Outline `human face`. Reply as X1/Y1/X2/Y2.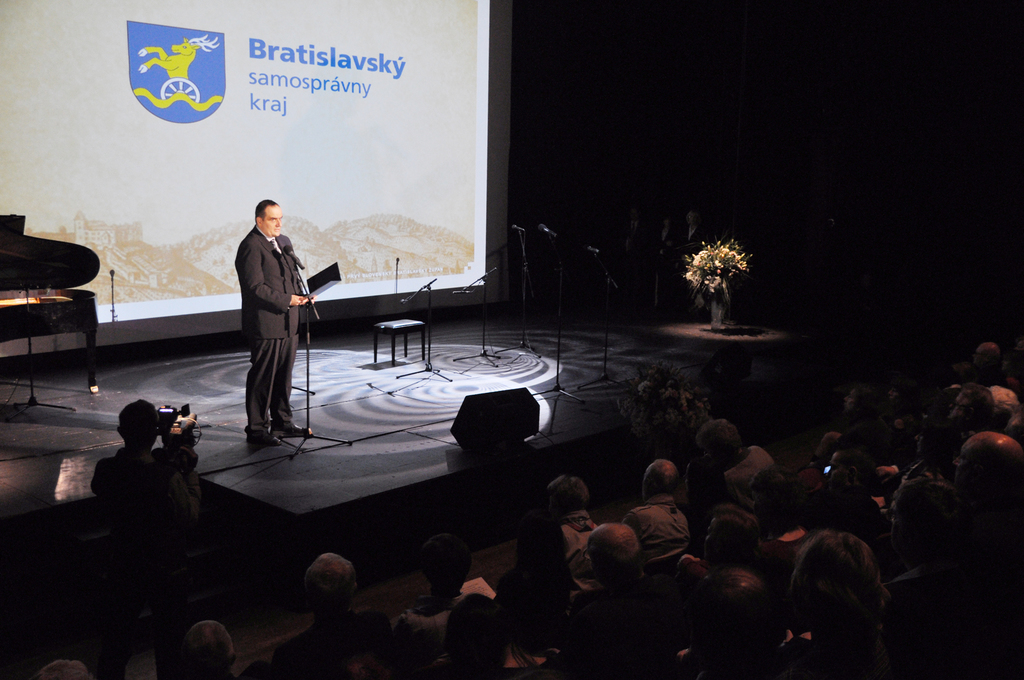
262/211/284/238.
